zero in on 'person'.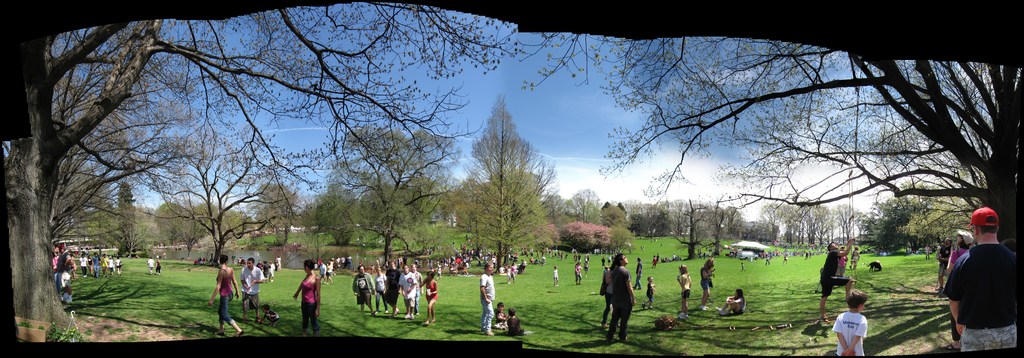
Zeroed in: crop(819, 240, 853, 323).
